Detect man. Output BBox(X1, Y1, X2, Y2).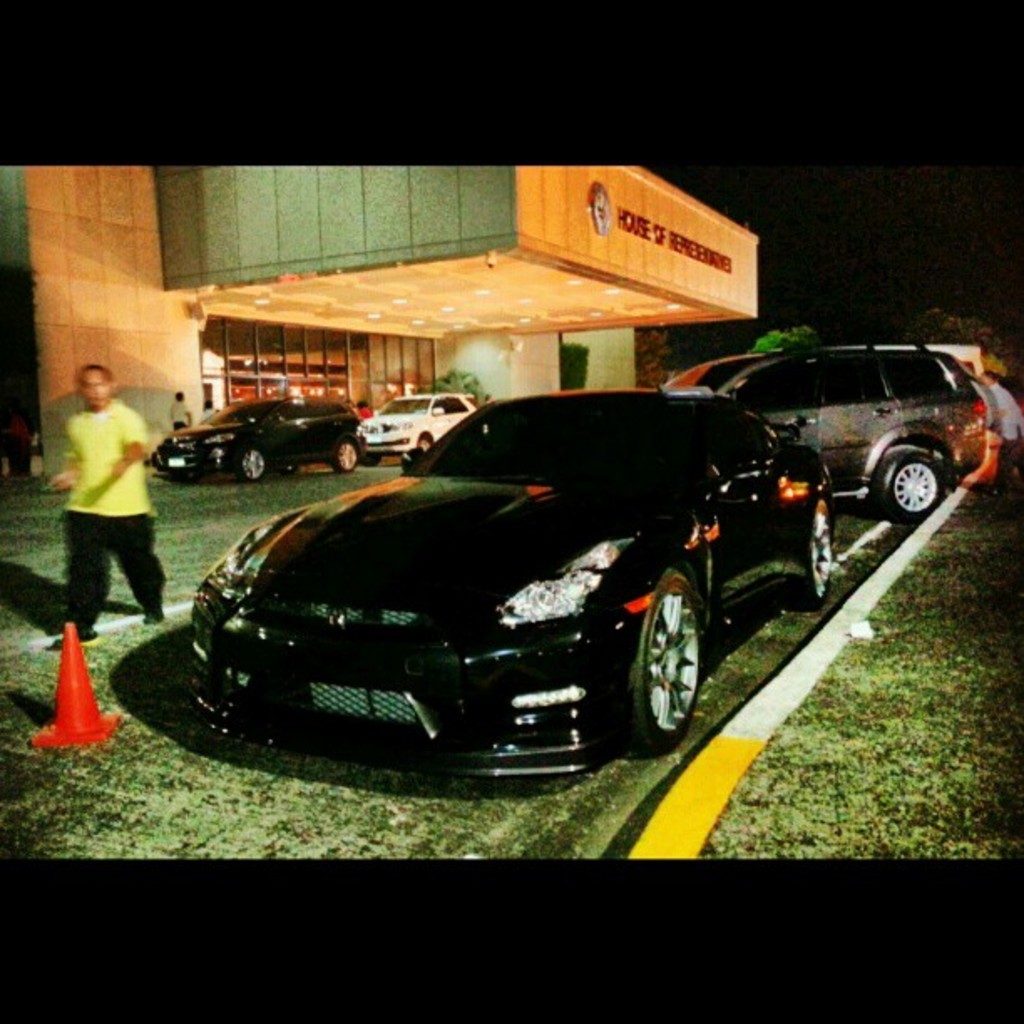
BBox(47, 363, 152, 634).
